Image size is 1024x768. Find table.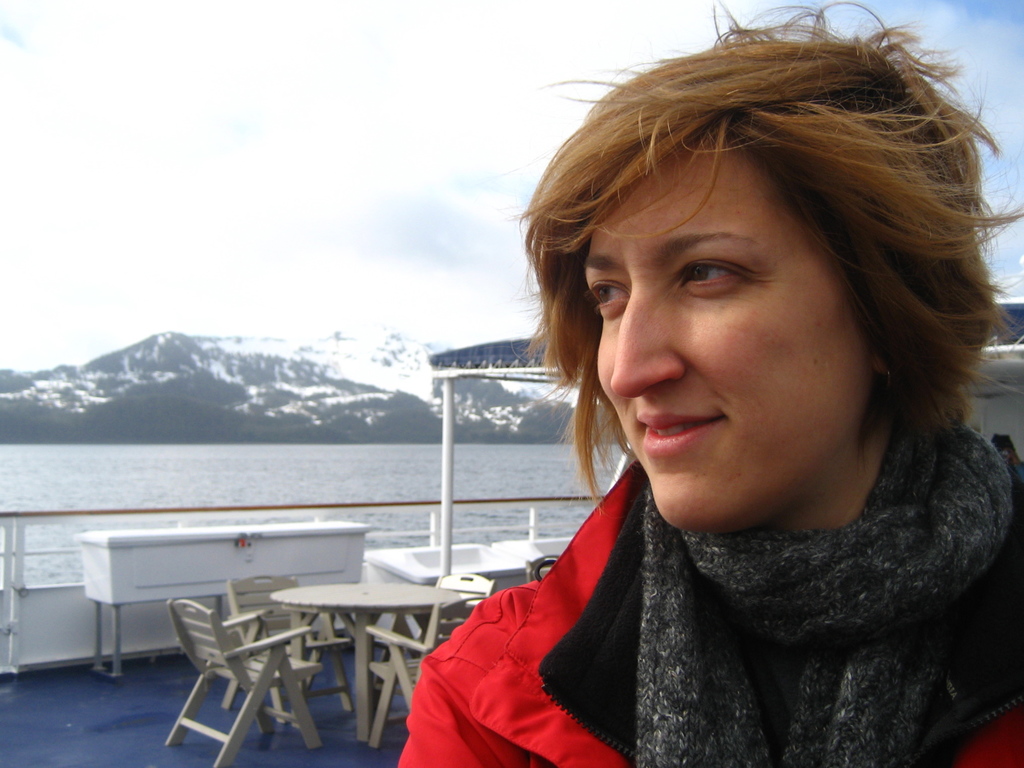
left=272, top=576, right=490, bottom=743.
